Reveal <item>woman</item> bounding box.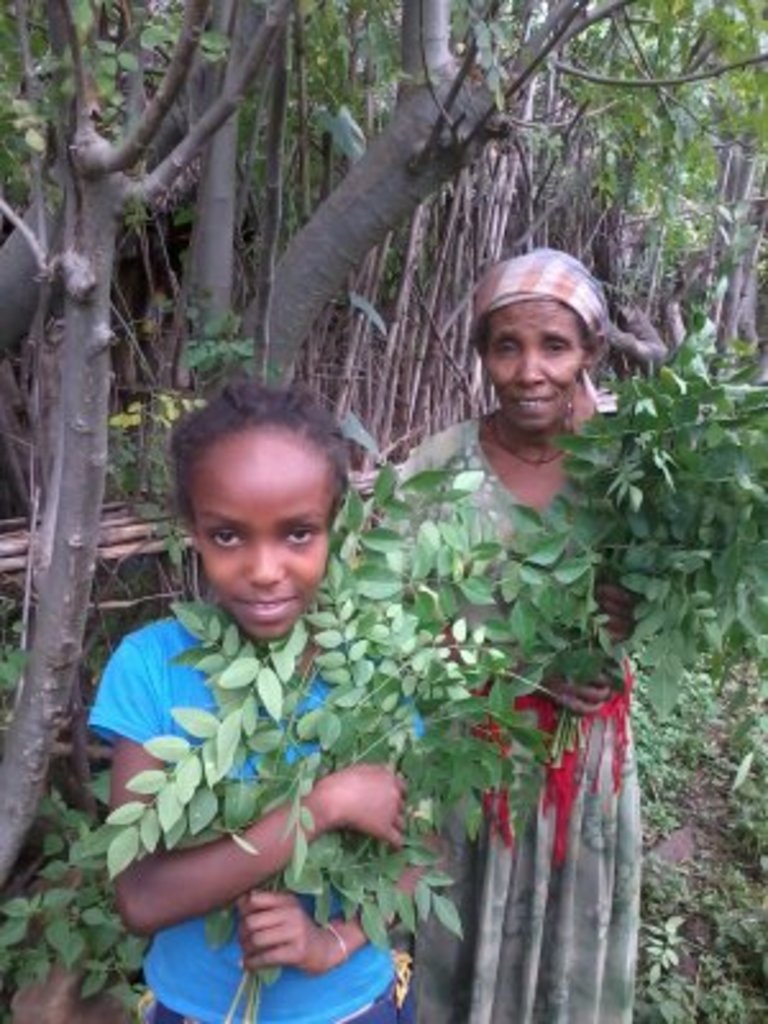
Revealed: (x1=394, y1=251, x2=643, y2=1021).
